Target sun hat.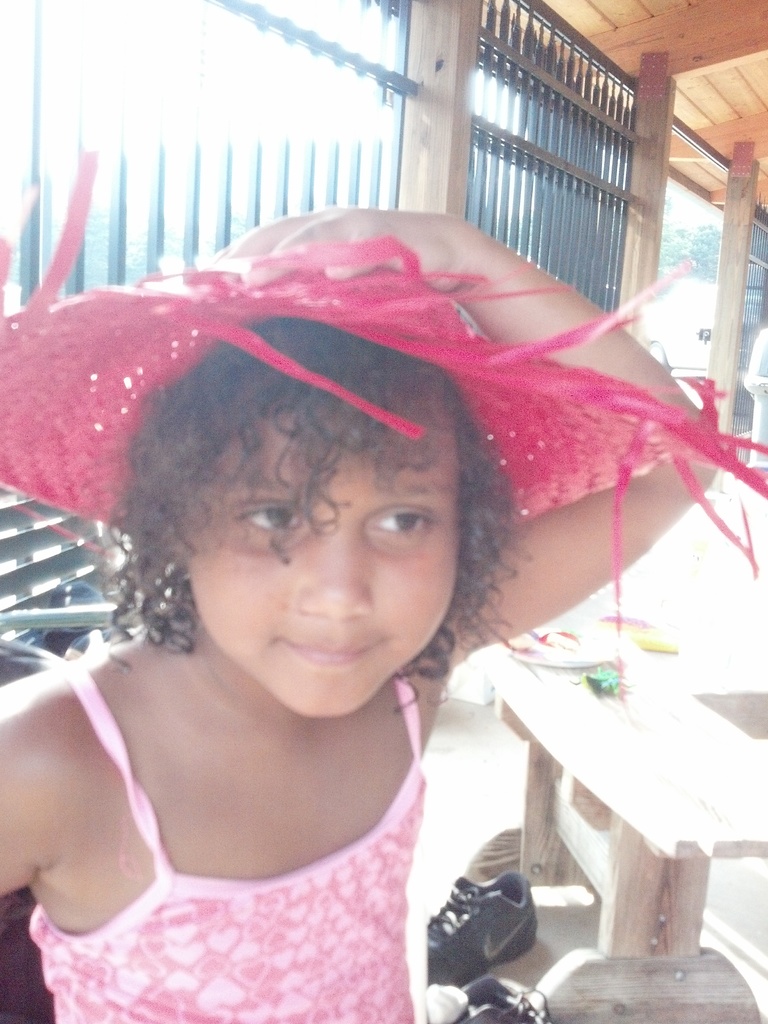
Target region: <box>0,141,767,736</box>.
